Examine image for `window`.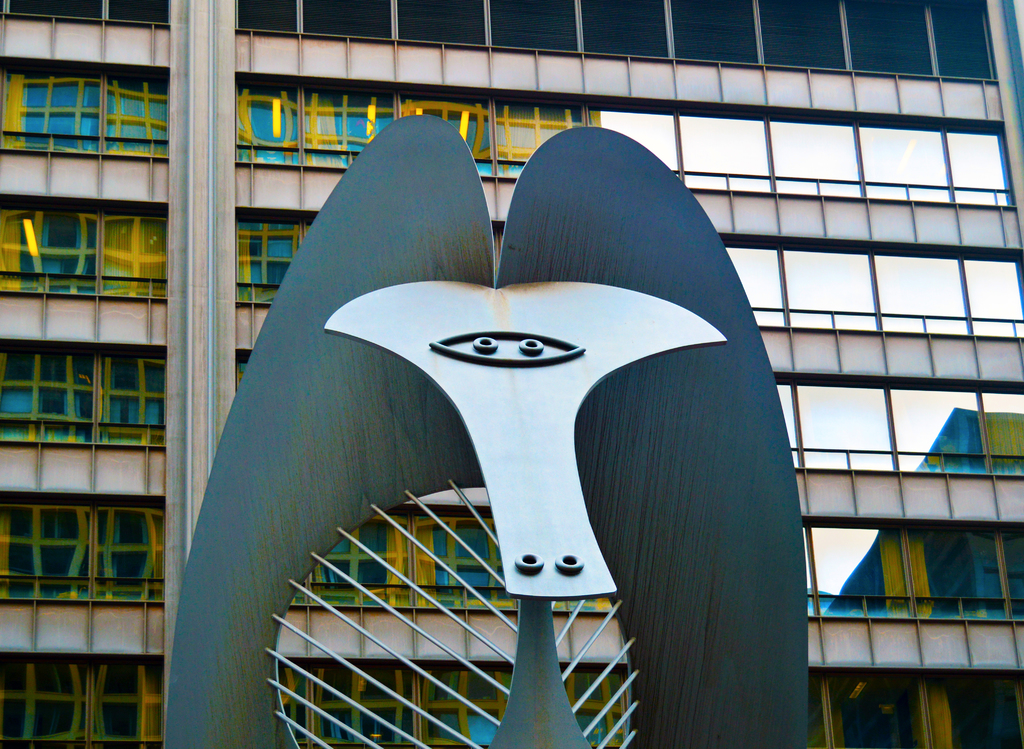
Examination result: [273, 663, 635, 748].
